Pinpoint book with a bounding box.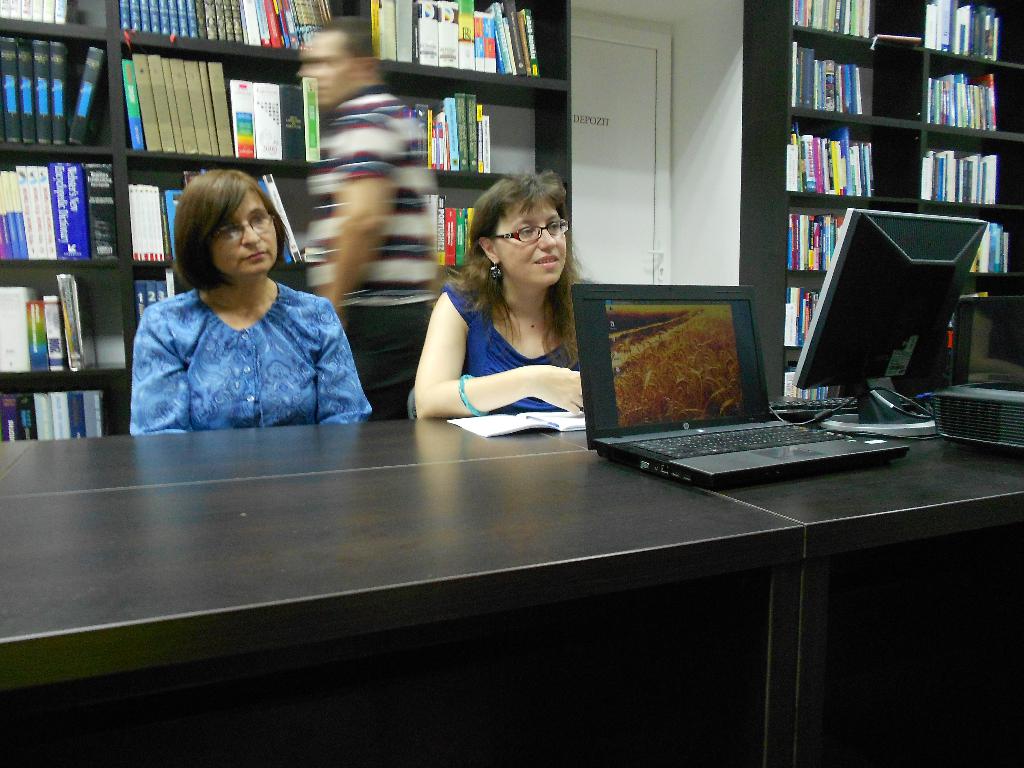
rect(86, 163, 118, 263).
